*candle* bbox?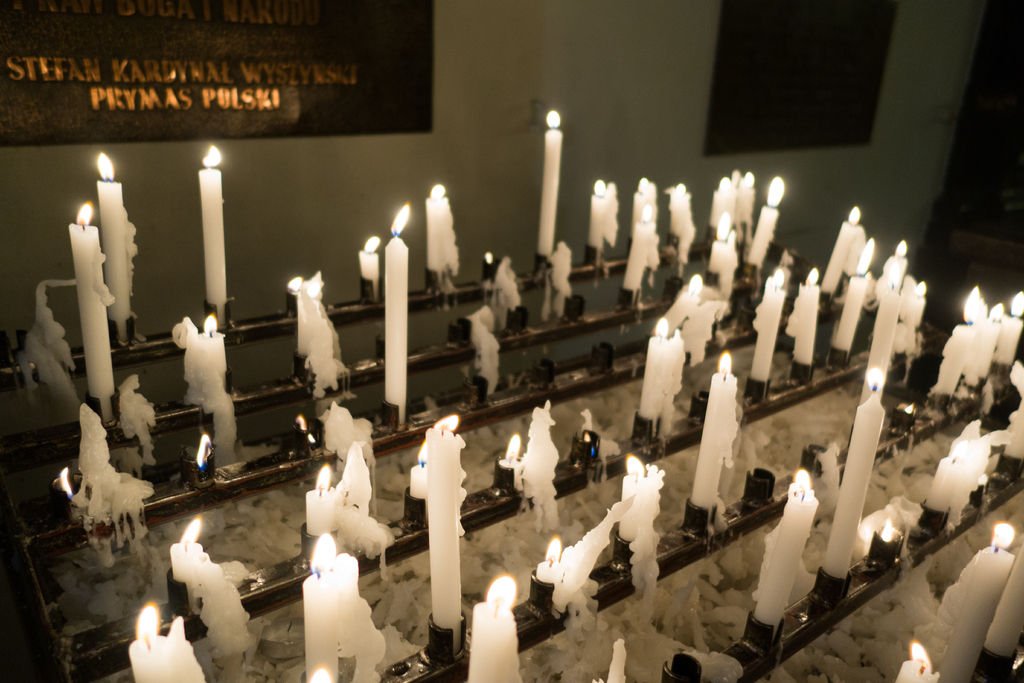
{"left": 915, "top": 443, "right": 970, "bottom": 511}
